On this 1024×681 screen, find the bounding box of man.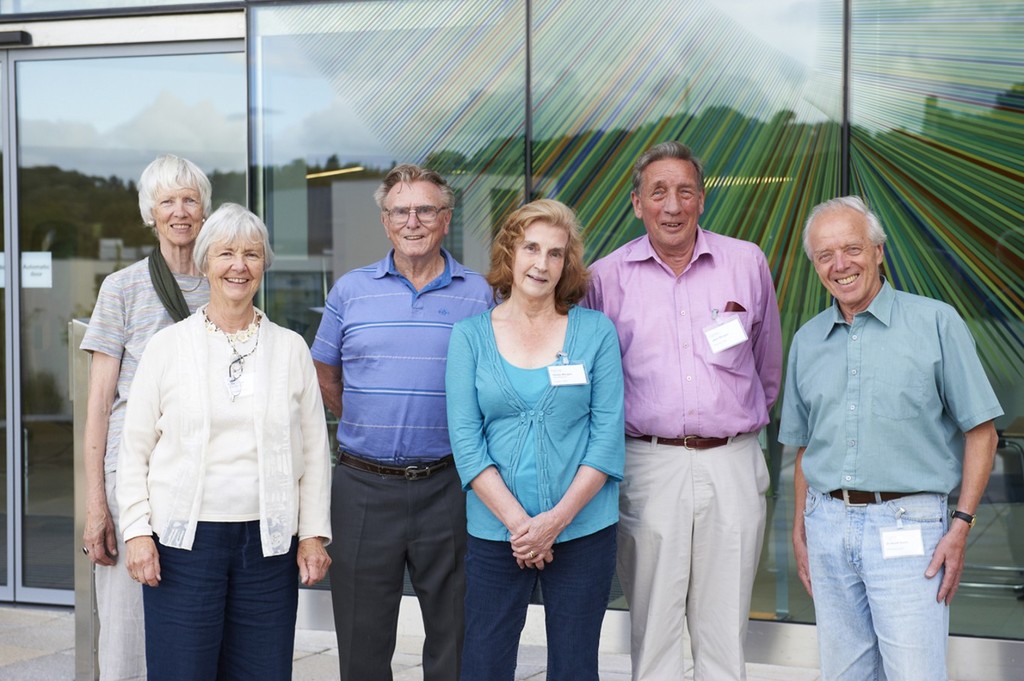
Bounding box: 770/169/995/674.
